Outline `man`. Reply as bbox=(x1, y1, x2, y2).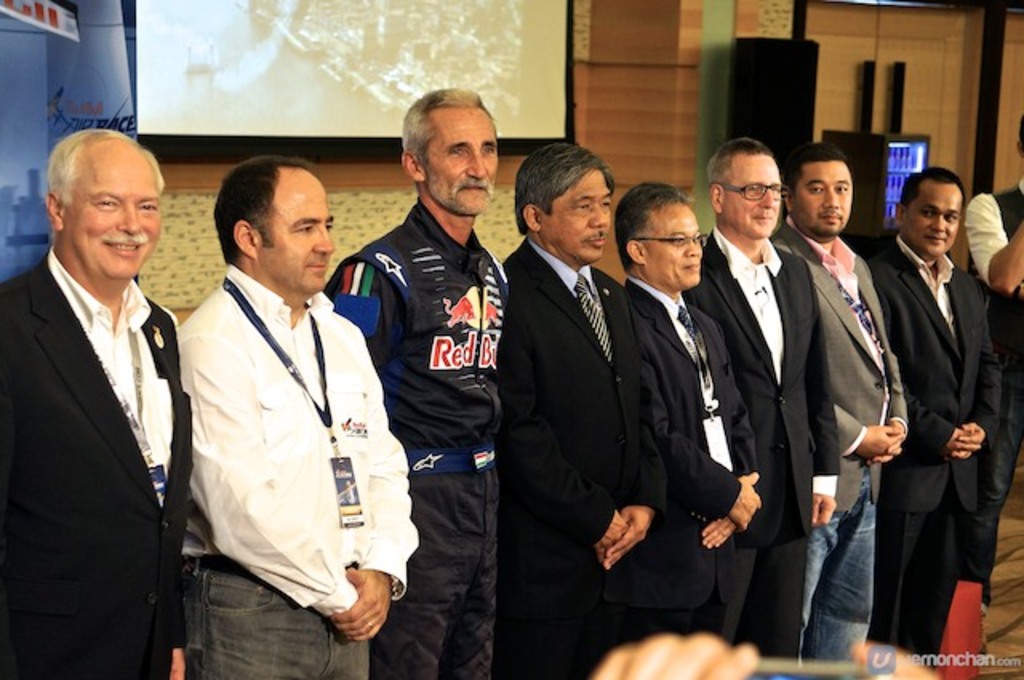
bbox=(490, 138, 666, 678).
